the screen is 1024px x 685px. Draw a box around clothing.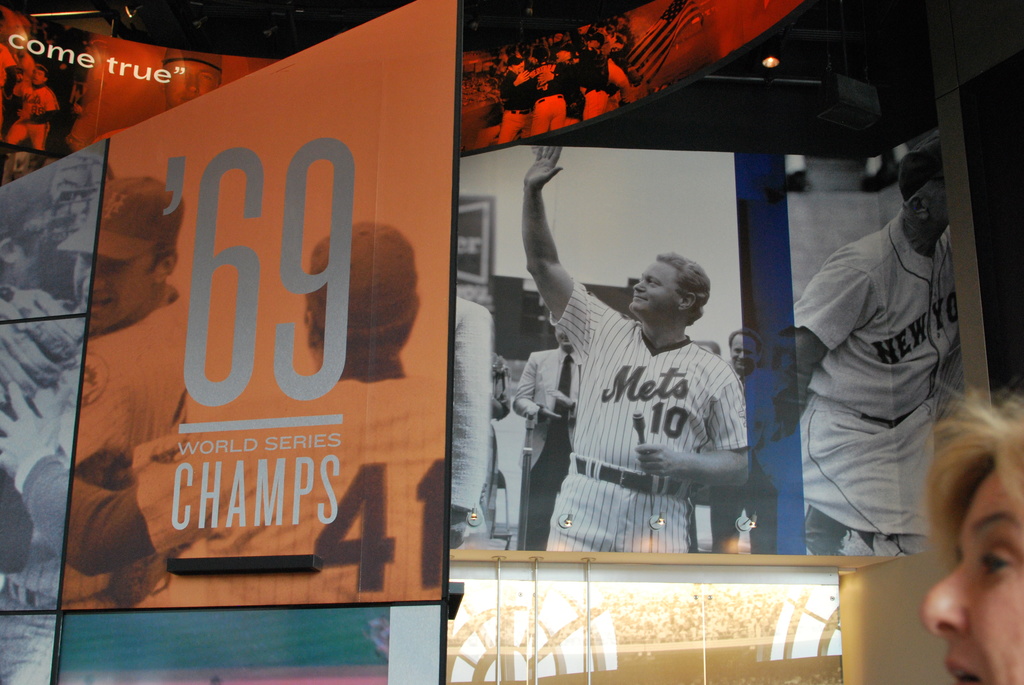
[543, 280, 748, 558].
